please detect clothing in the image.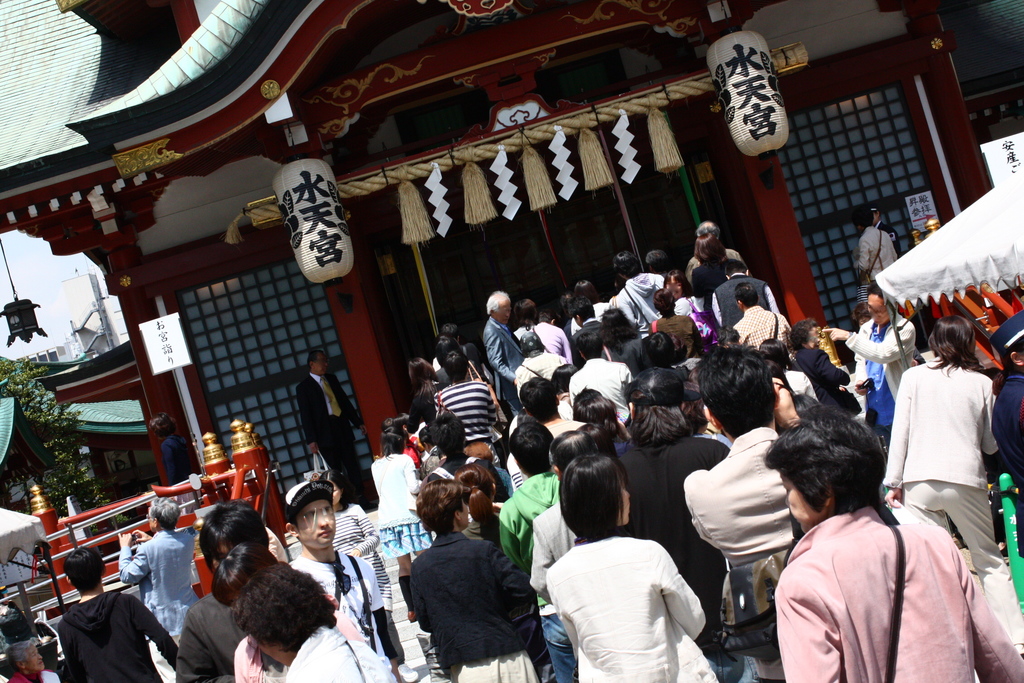
514/347/572/404.
